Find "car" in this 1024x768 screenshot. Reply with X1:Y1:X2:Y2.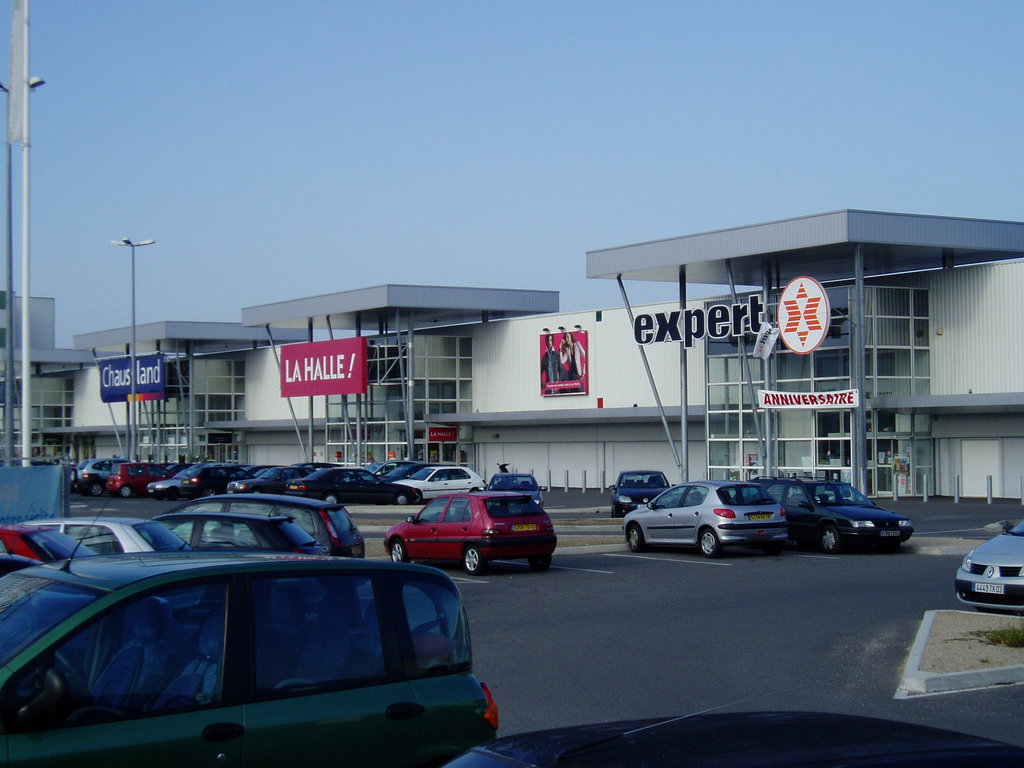
372:463:417:495.
